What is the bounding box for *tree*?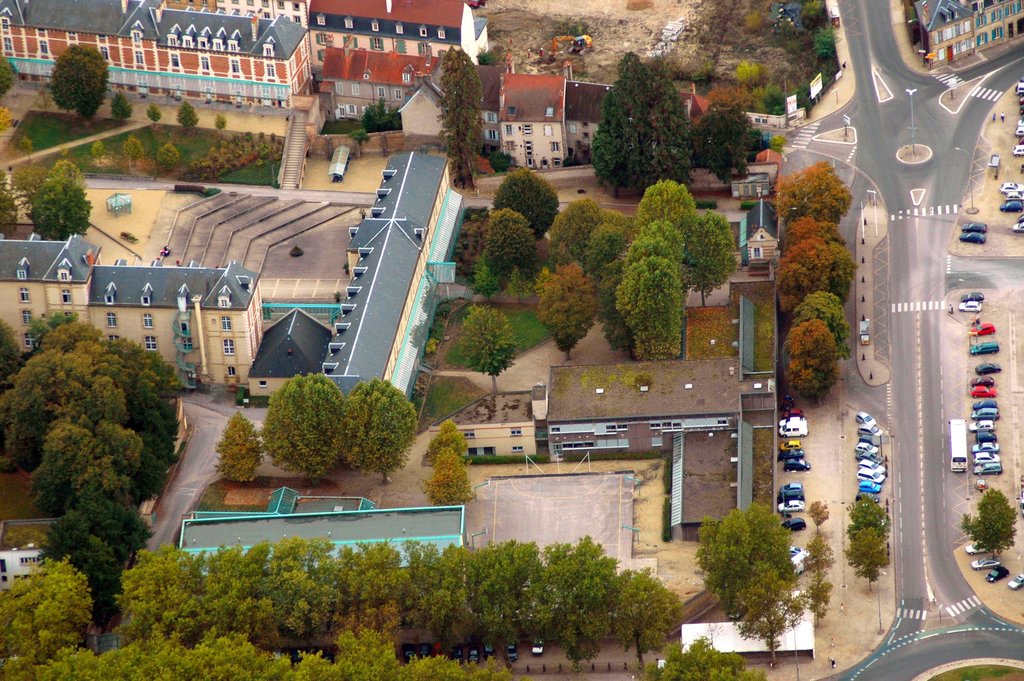
<box>112,89,128,123</box>.
